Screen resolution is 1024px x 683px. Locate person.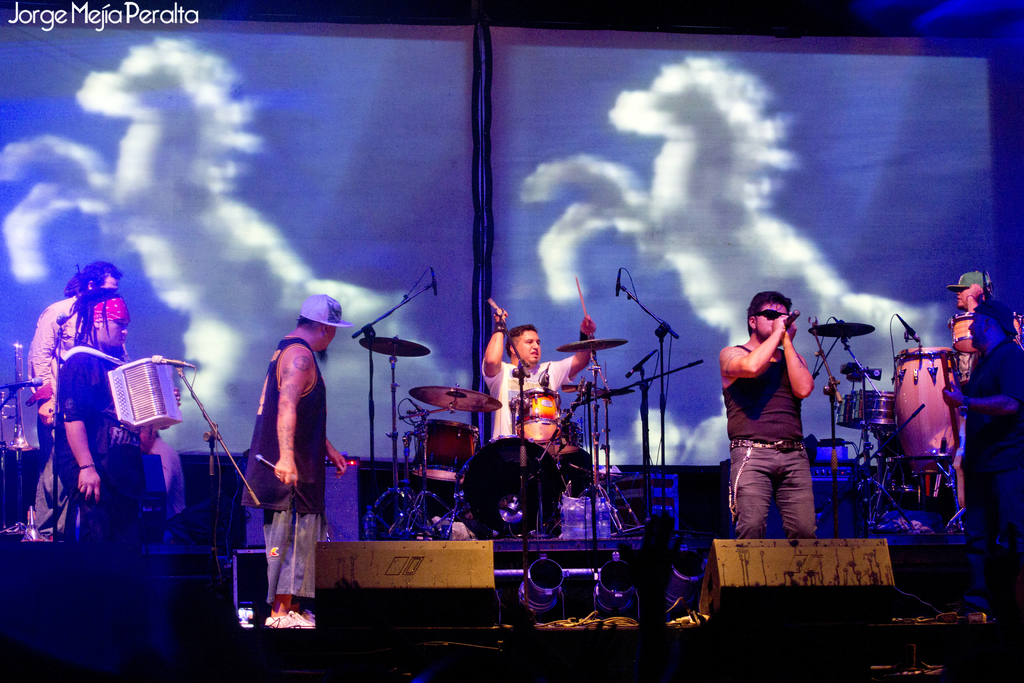
detection(947, 295, 1023, 605).
